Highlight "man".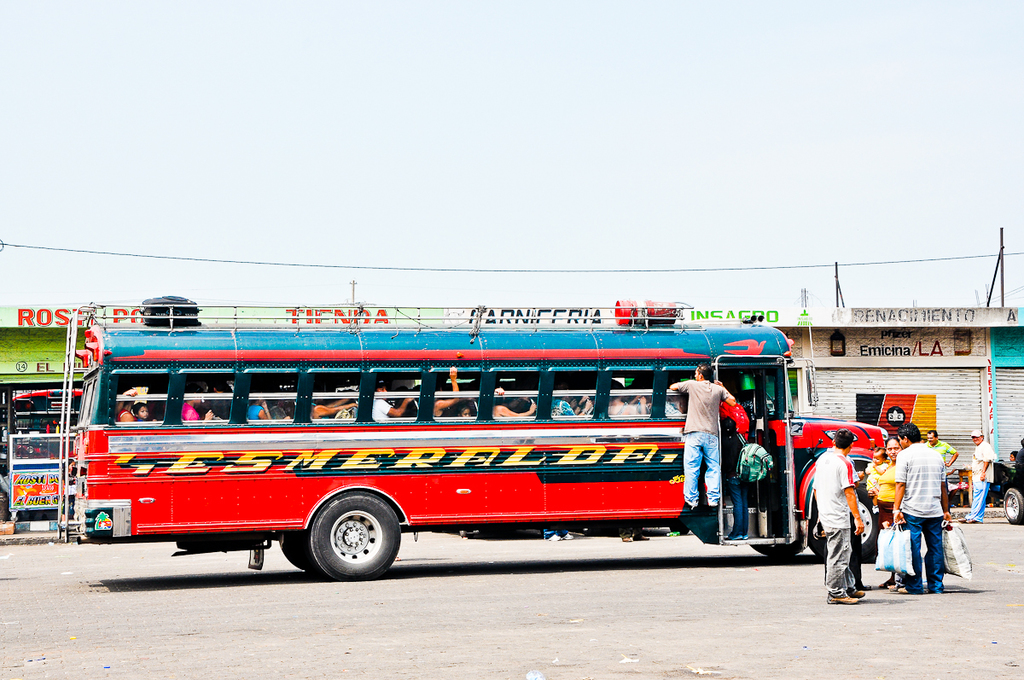
Highlighted region: 959/431/1008/521.
